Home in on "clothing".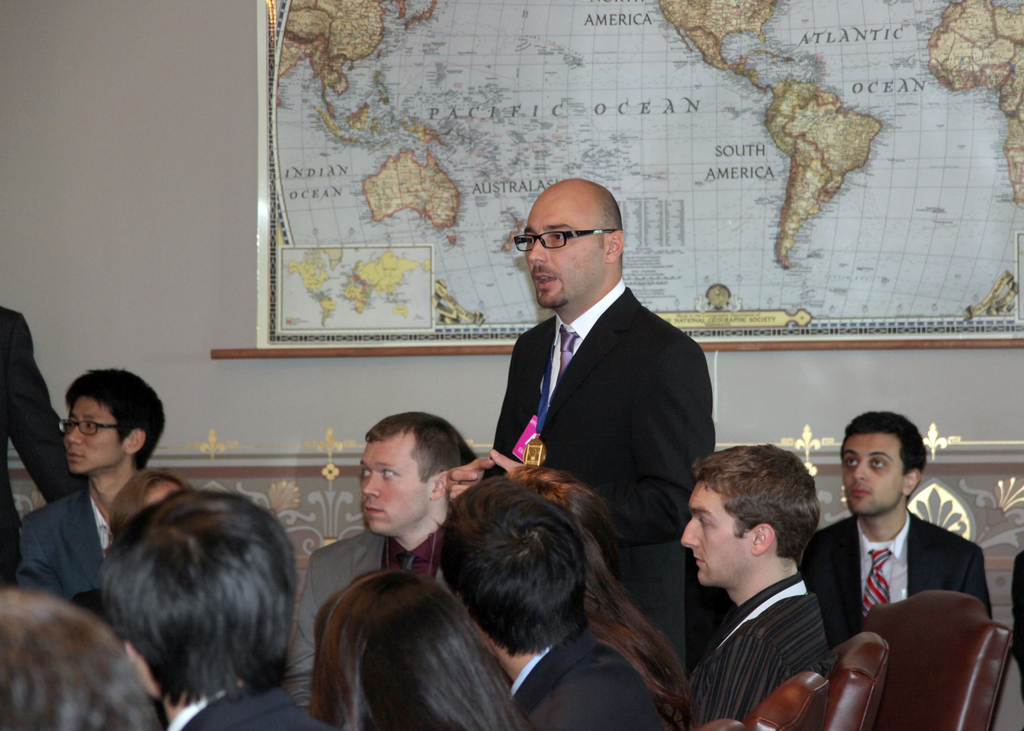
Homed in at box(509, 620, 666, 729).
